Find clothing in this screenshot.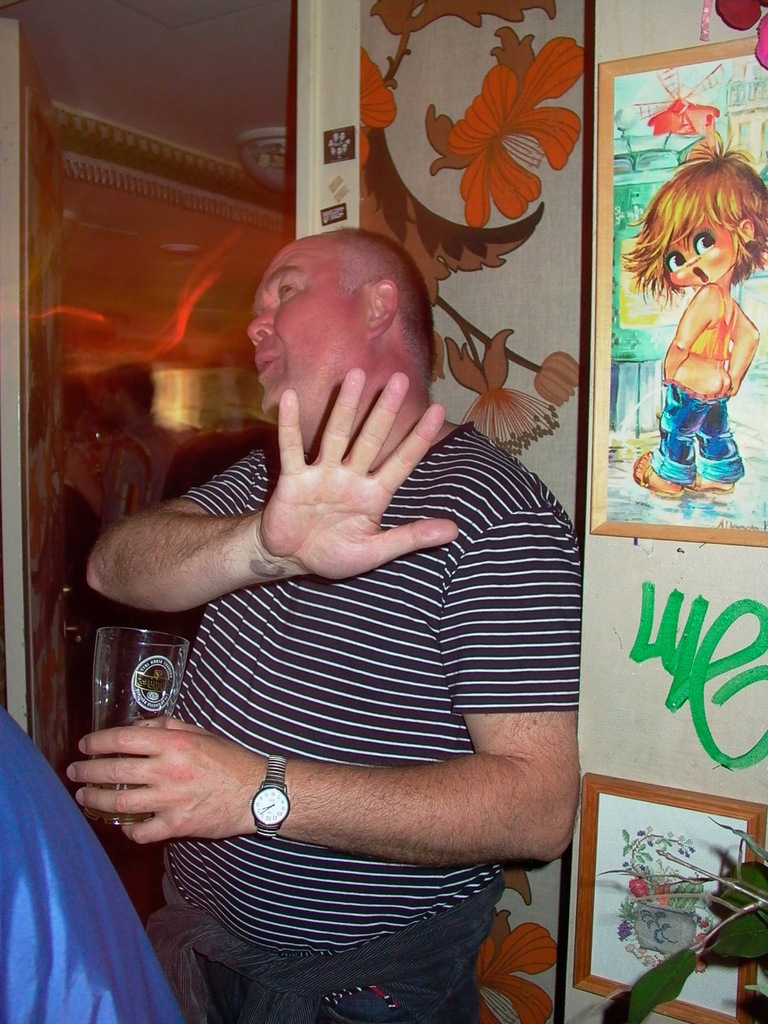
The bounding box for clothing is crop(0, 710, 179, 1023).
